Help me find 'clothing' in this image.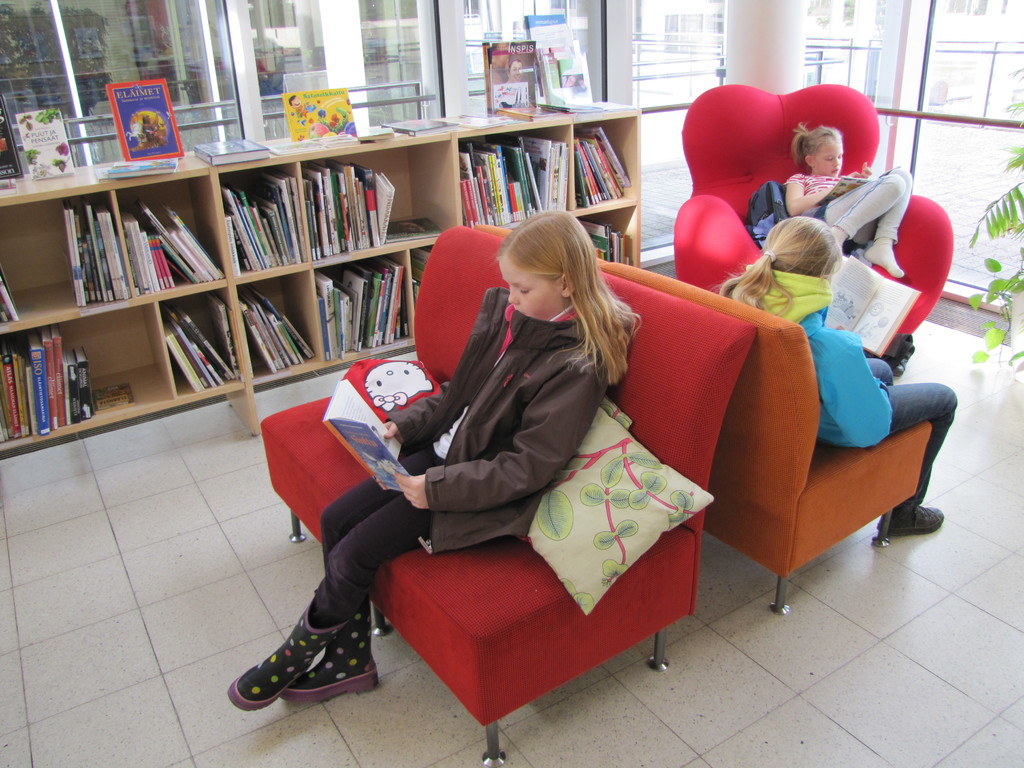
Found it: <box>787,166,909,257</box>.
